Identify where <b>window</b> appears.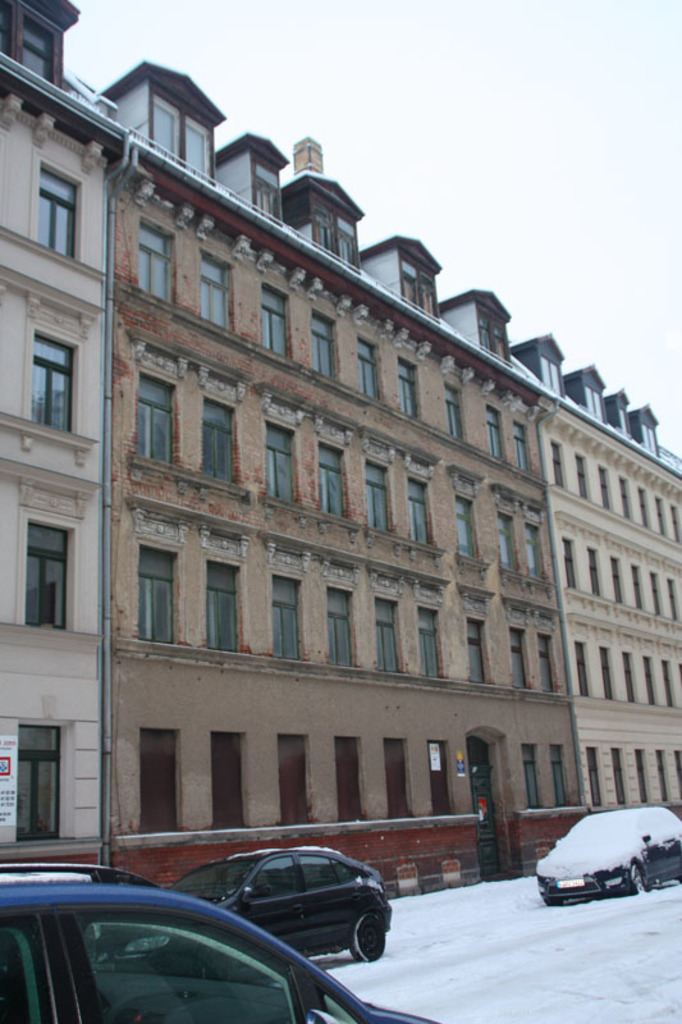
Appears at [x1=37, y1=160, x2=83, y2=260].
